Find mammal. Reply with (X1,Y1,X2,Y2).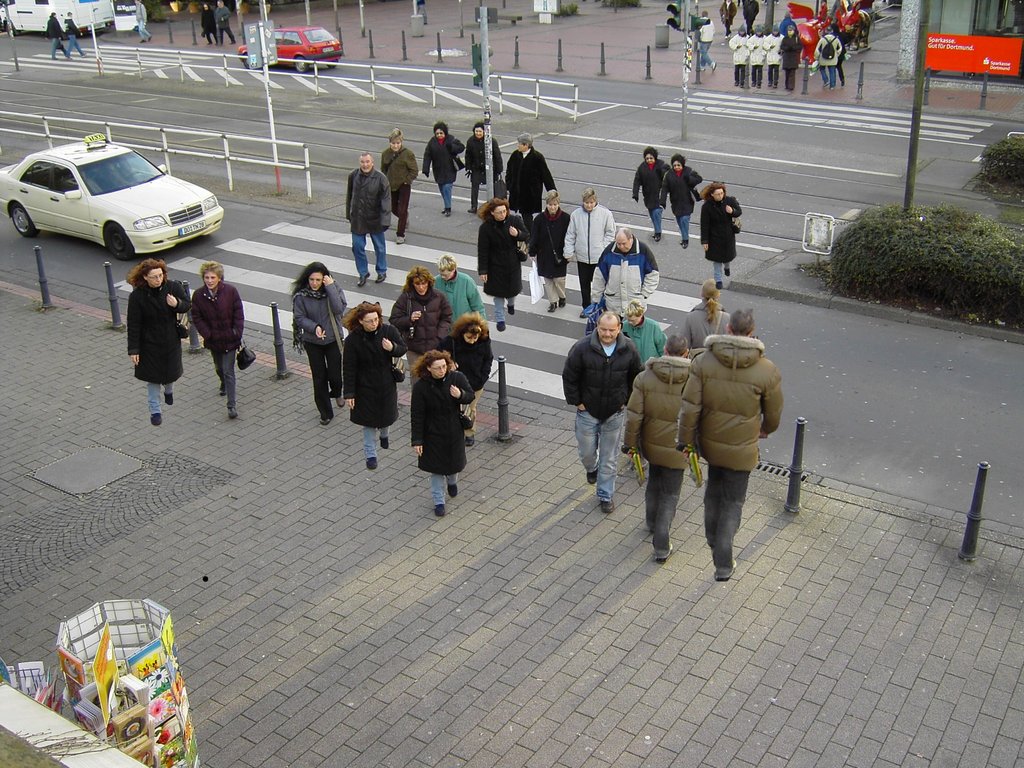
(122,262,189,427).
